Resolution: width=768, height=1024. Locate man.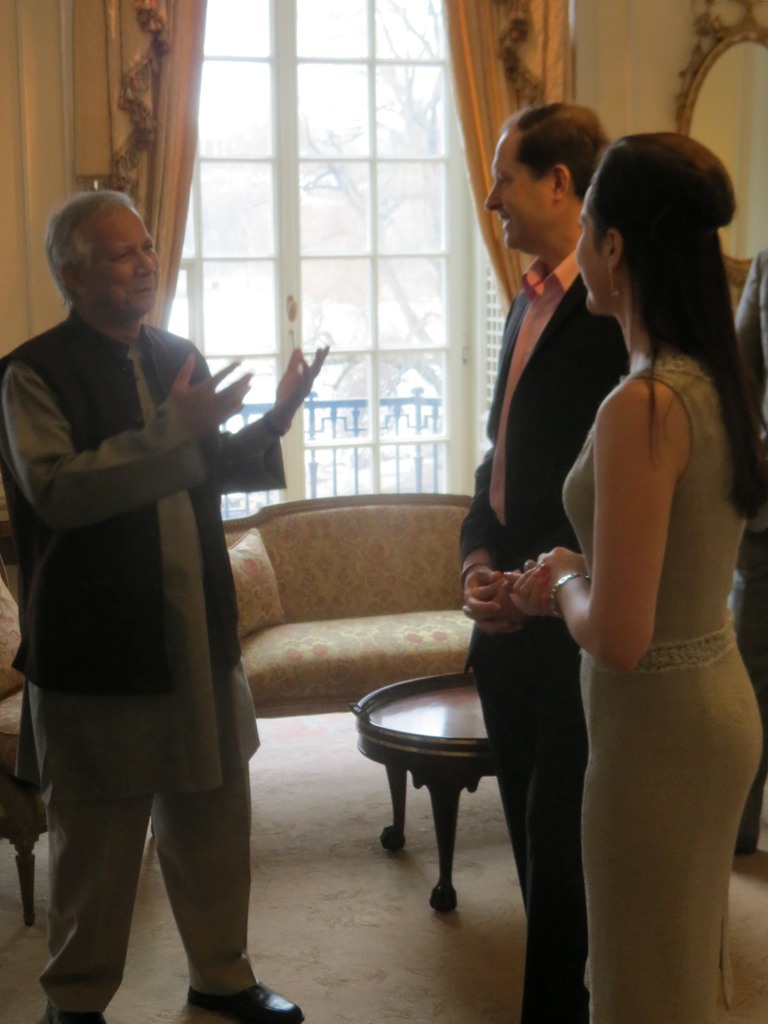
7 158 303 1000.
